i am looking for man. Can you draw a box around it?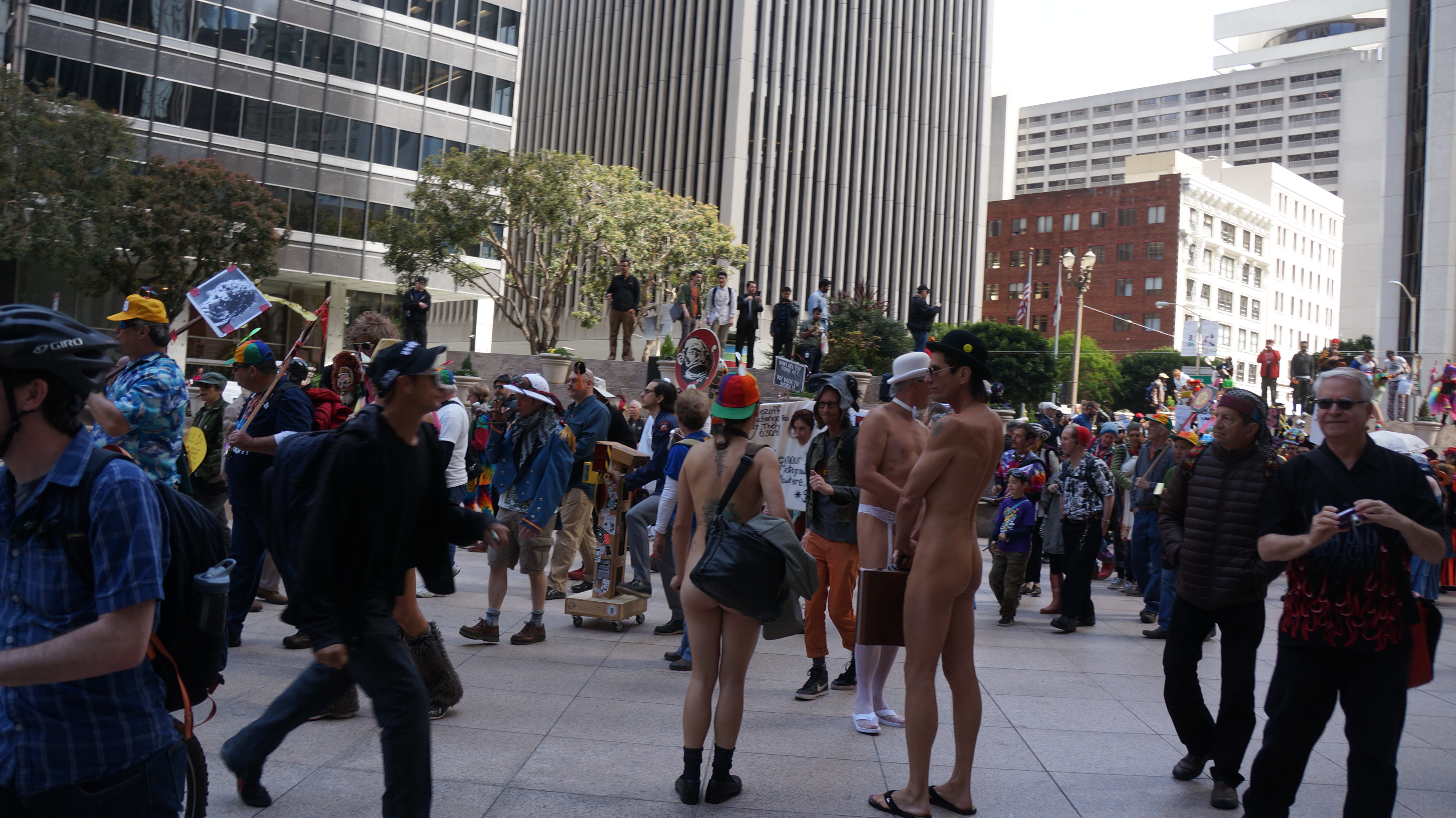
Sure, the bounding box is region(228, 83, 237, 109).
